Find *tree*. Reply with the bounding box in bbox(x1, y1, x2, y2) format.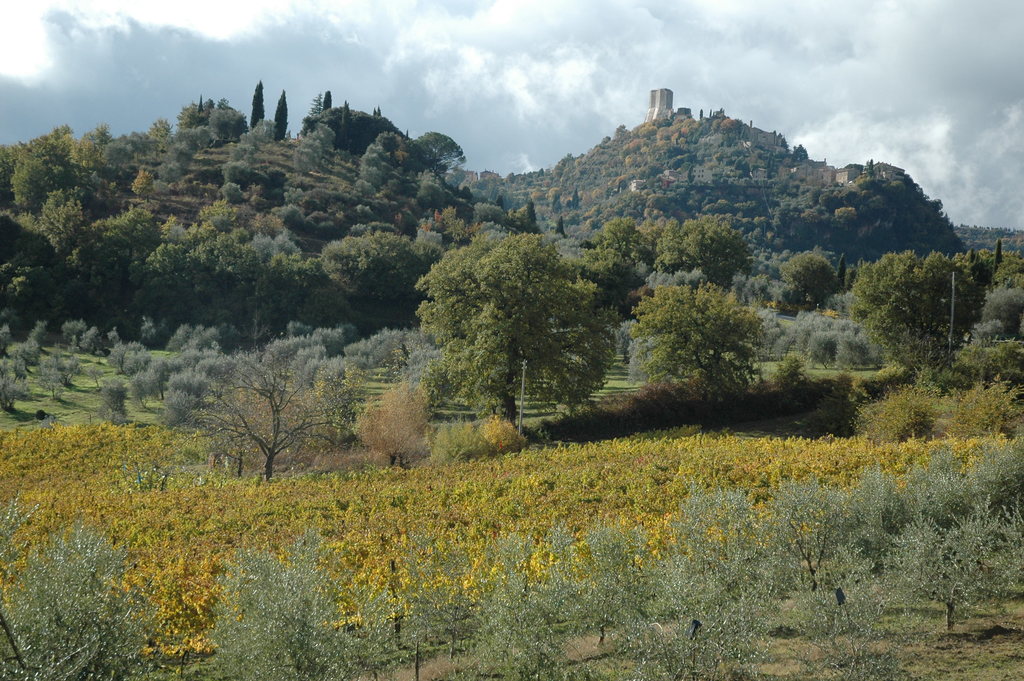
bbox(198, 310, 338, 493).
